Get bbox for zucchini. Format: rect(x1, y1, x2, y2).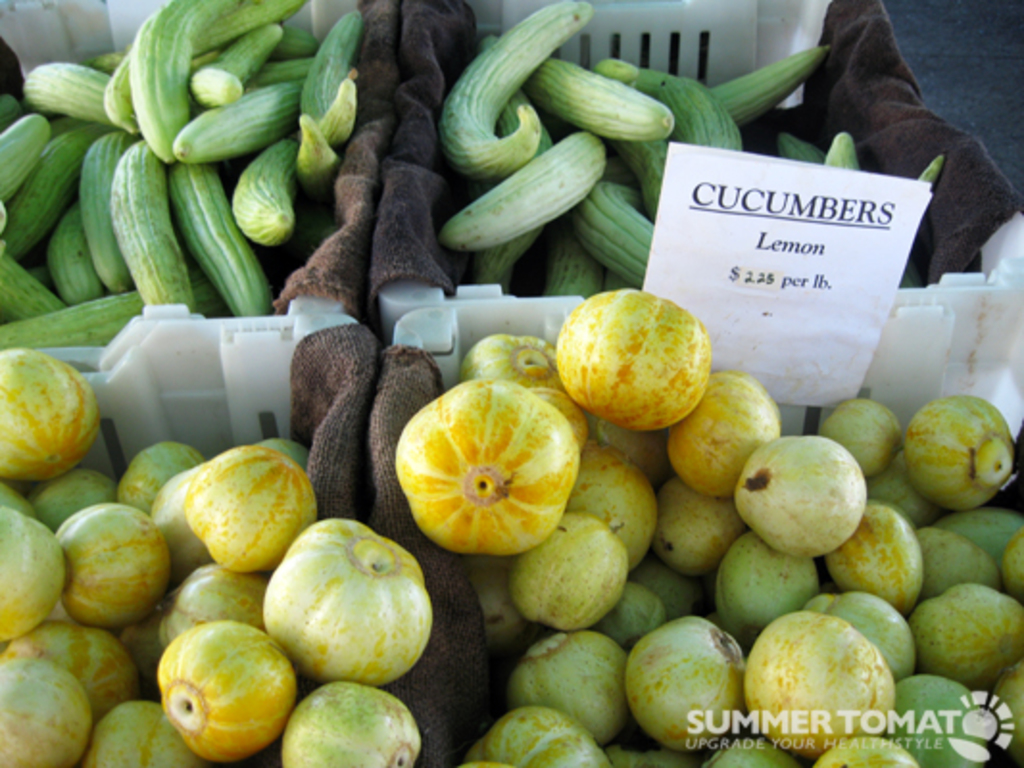
rect(567, 173, 667, 286).
